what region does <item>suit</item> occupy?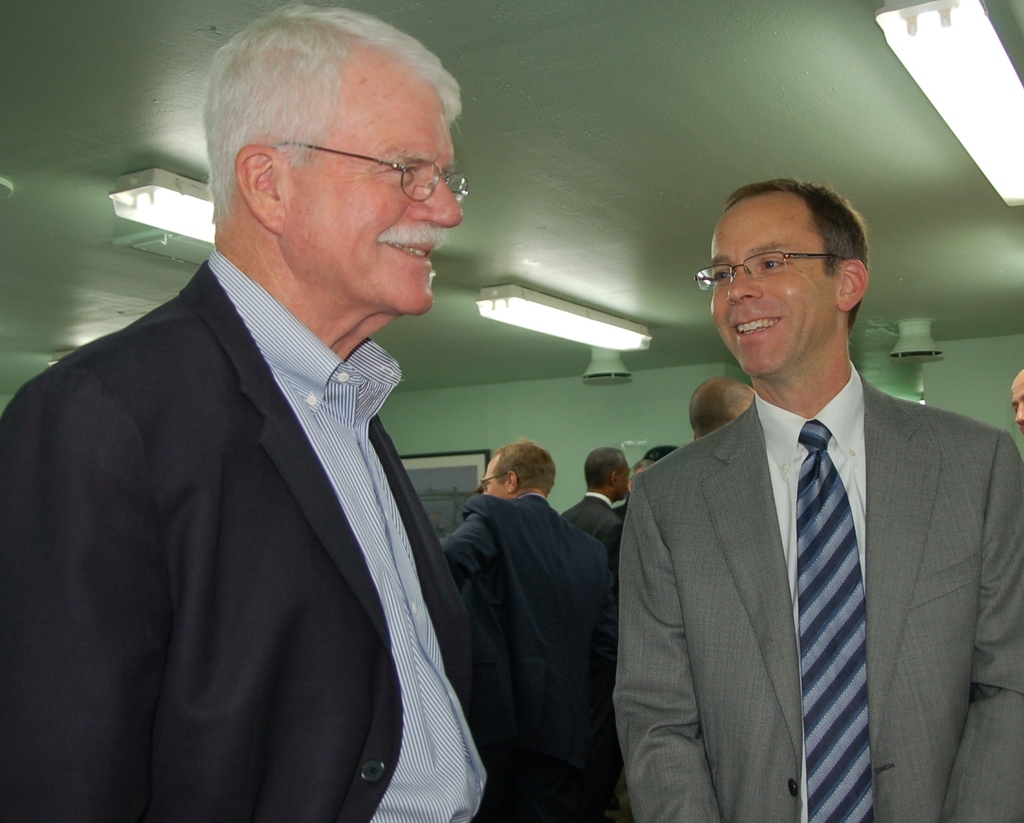
436/490/611/822.
